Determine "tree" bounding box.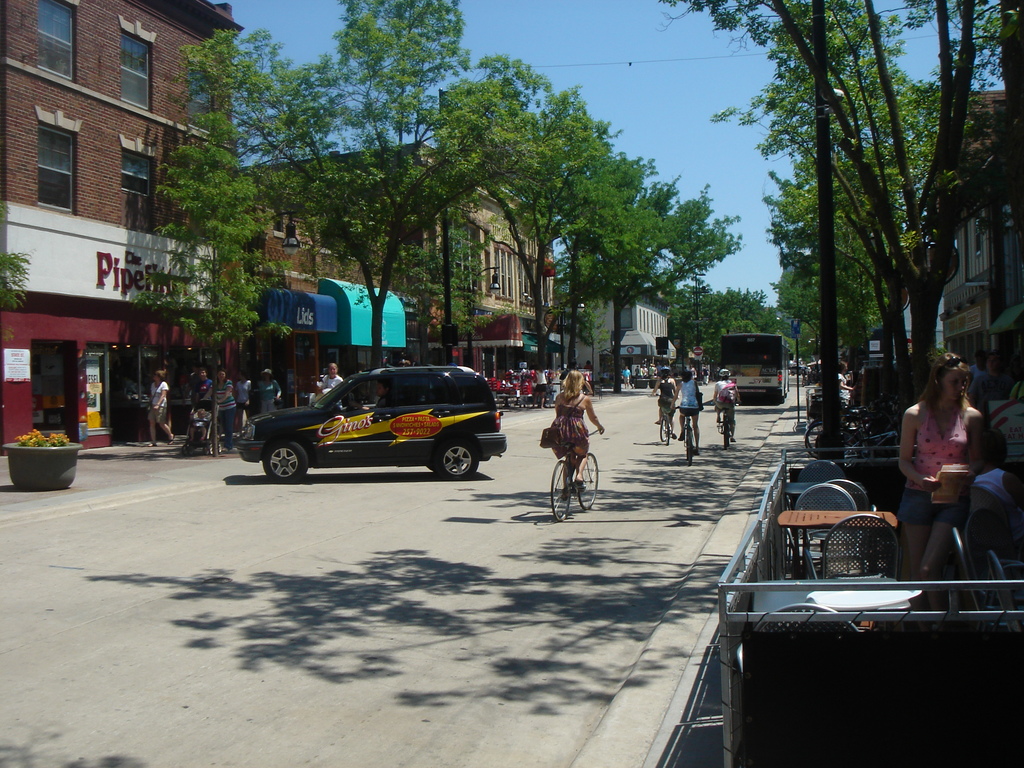
Determined: [left=176, top=0, right=556, bottom=366].
